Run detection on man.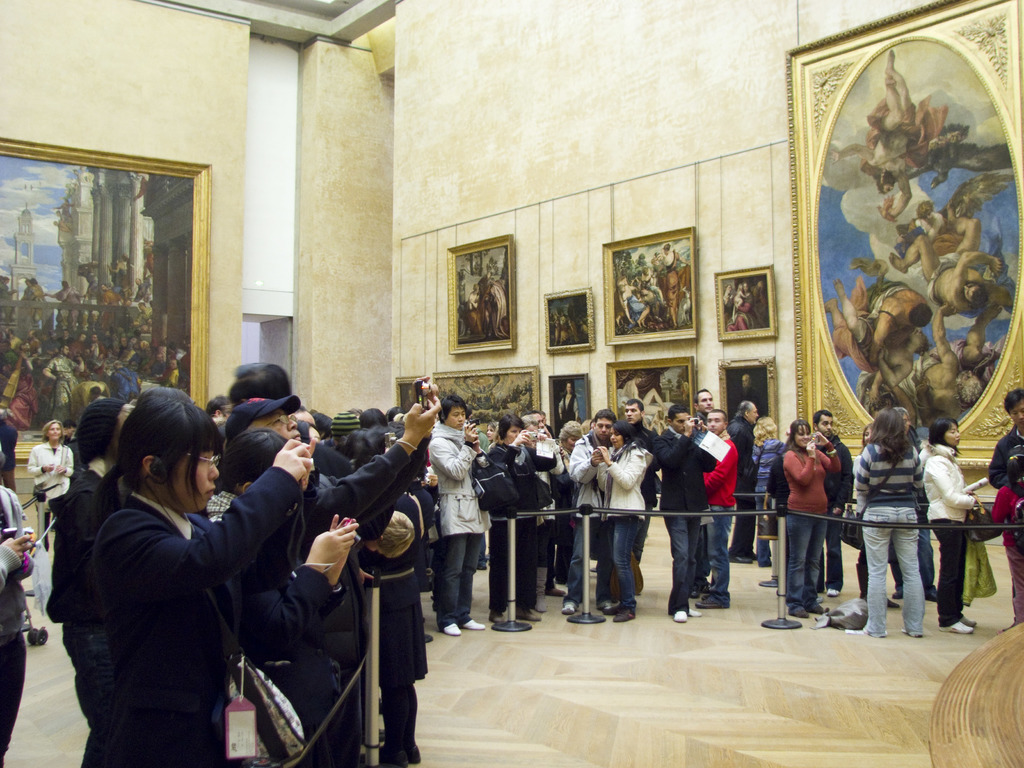
Result: <bbox>109, 358, 141, 404</bbox>.
